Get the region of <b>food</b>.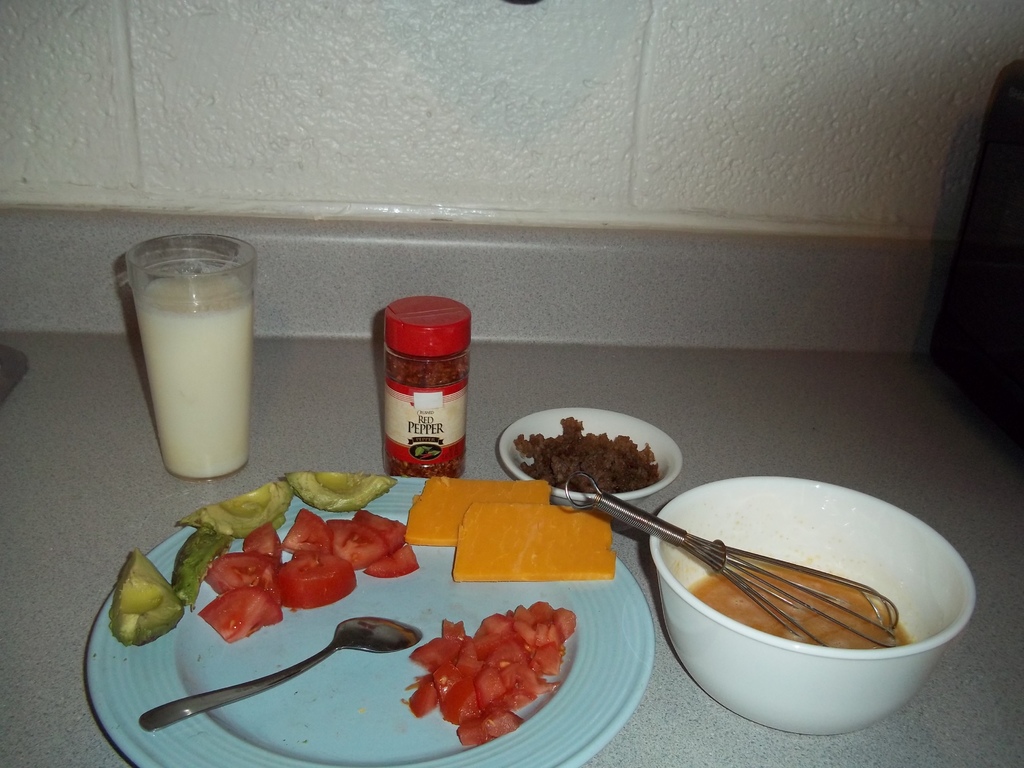
<region>367, 544, 422, 579</region>.
